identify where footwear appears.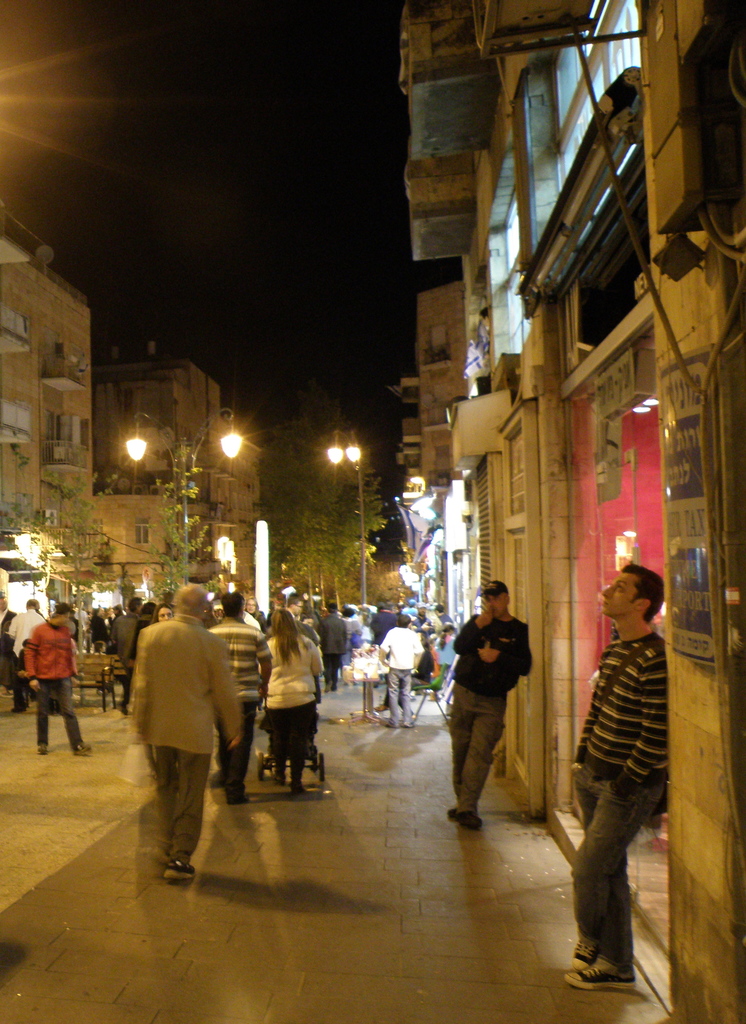
Appears at l=567, t=924, r=596, b=967.
